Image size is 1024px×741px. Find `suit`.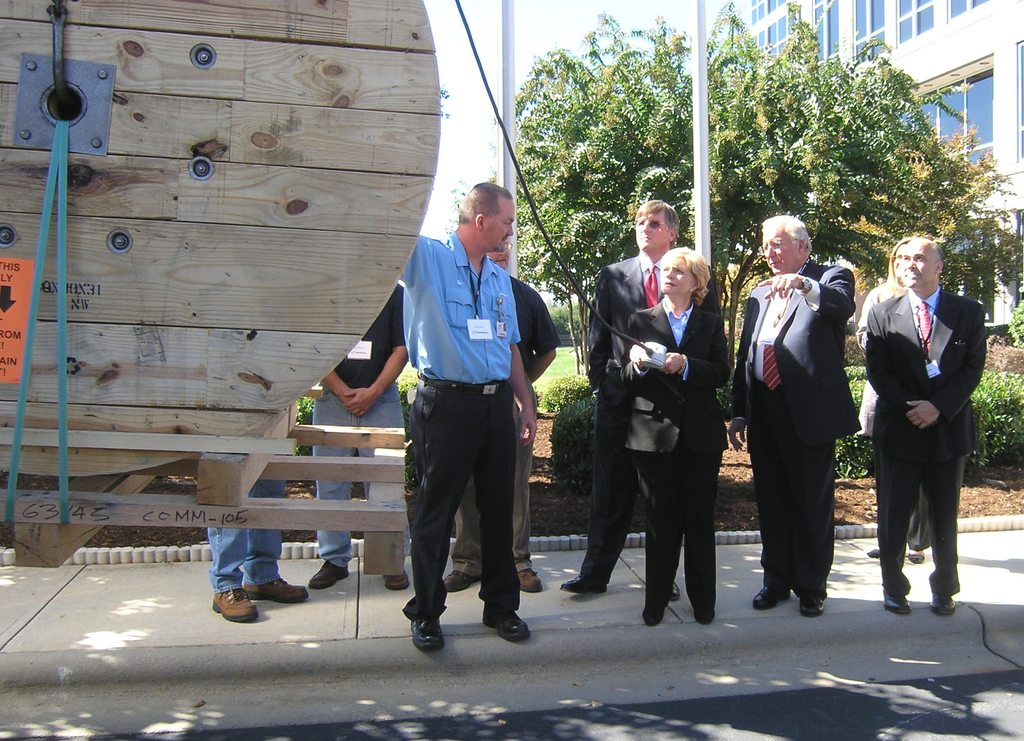
615,309,733,601.
